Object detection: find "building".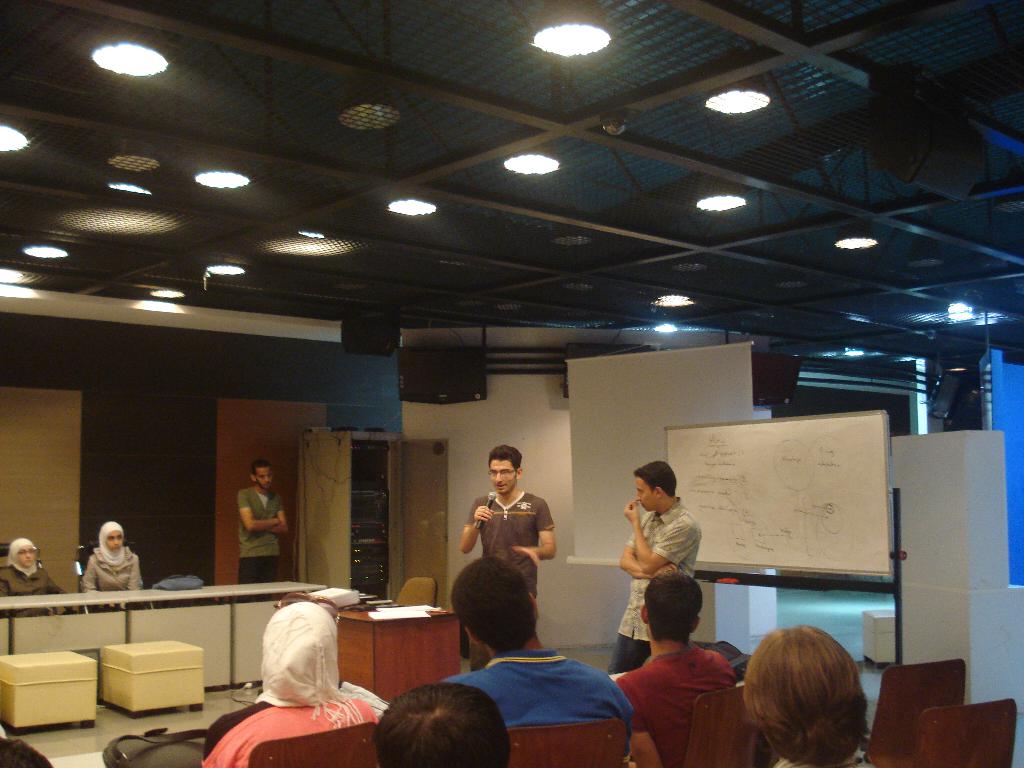
0 0 1022 767.
